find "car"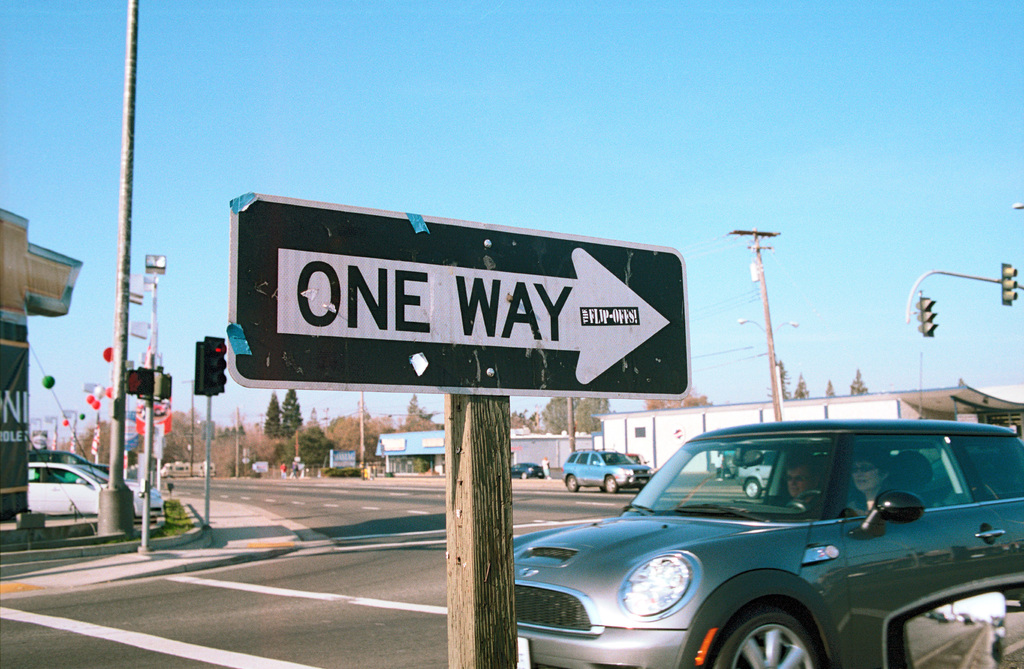
x1=506 y1=463 x2=546 y2=481
